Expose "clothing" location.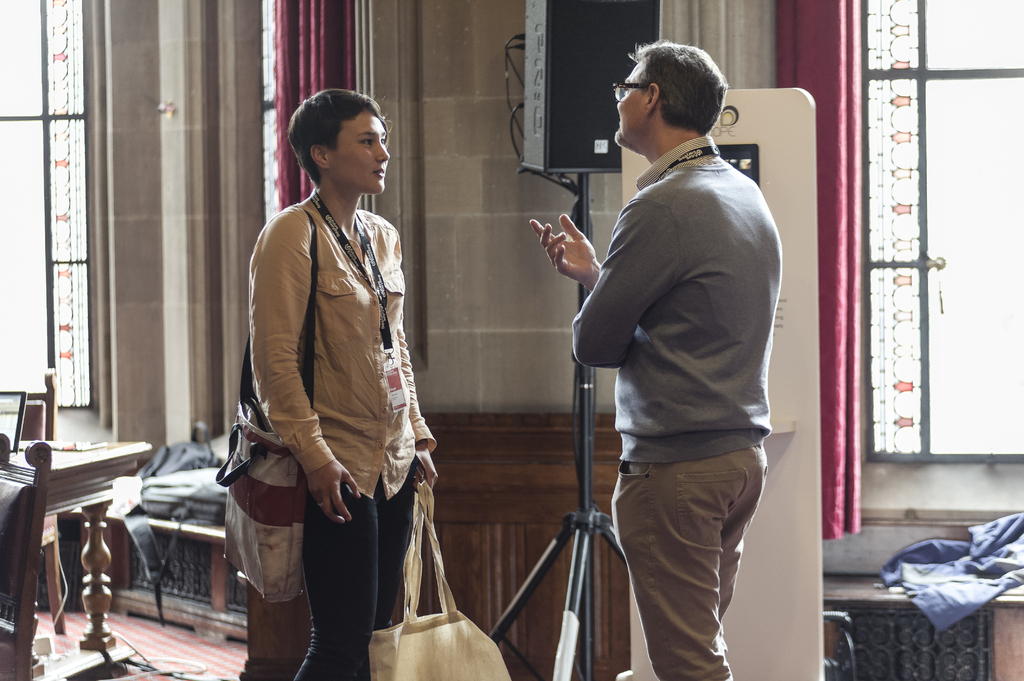
Exposed at (x1=227, y1=141, x2=433, y2=623).
